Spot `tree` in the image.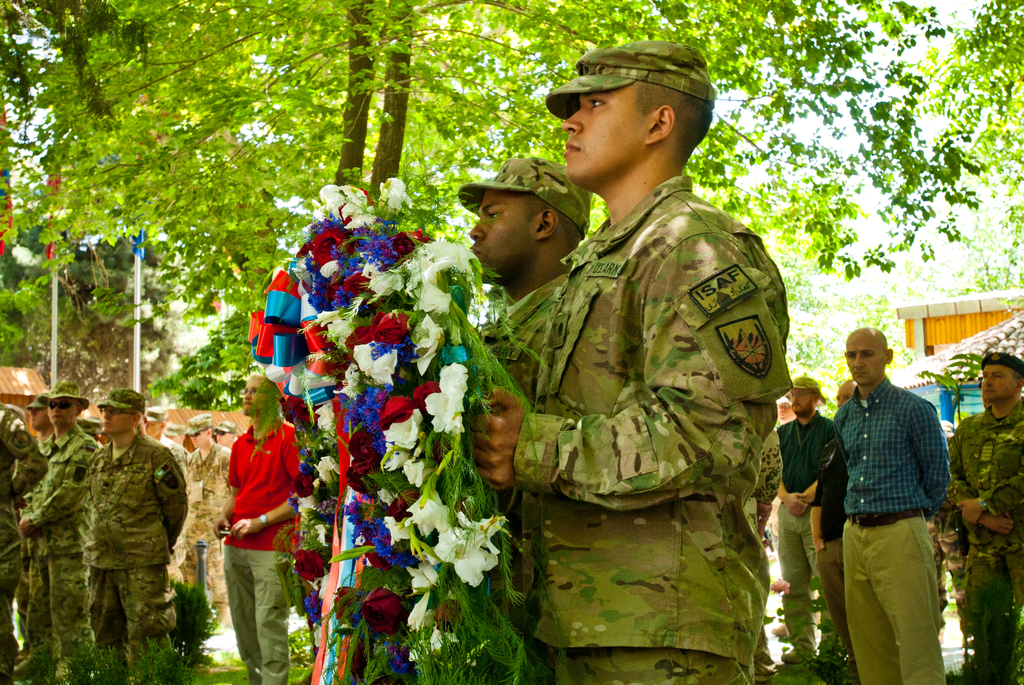
`tree` found at <region>37, 0, 984, 210</region>.
